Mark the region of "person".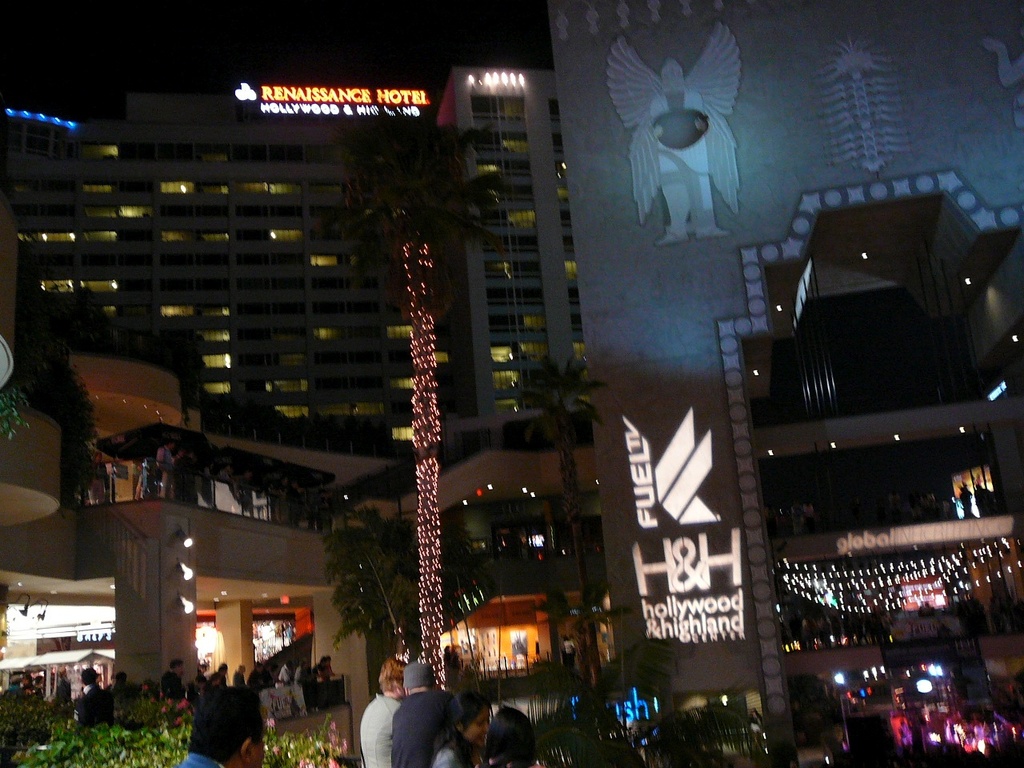
Region: pyautogui.locateOnScreen(606, 22, 742, 250).
